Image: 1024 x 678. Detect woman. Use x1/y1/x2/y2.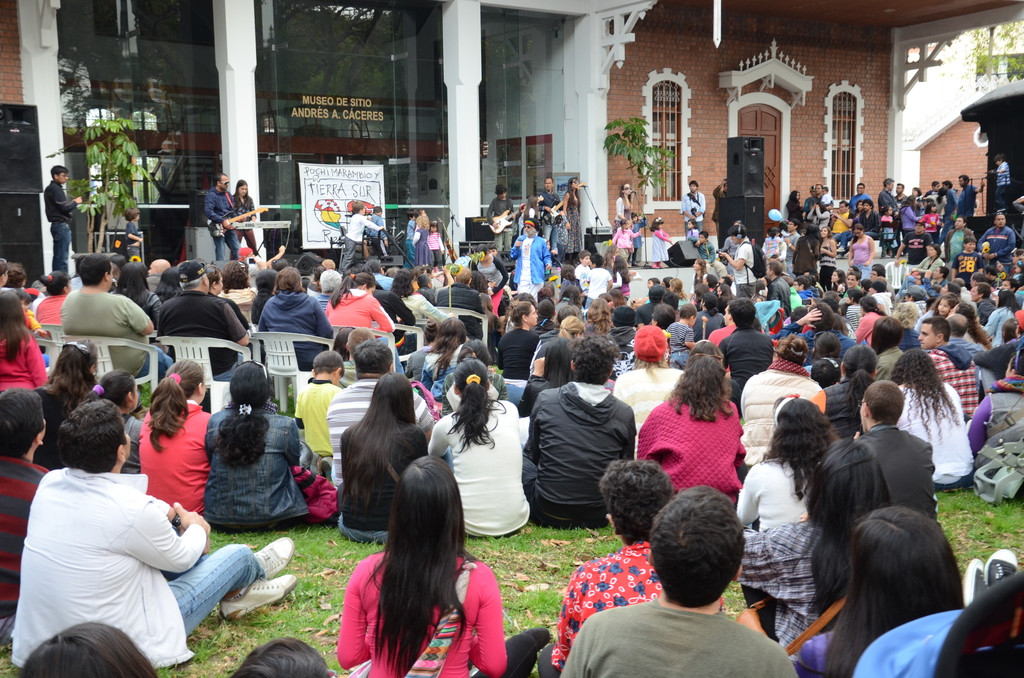
720/218/749/285.
